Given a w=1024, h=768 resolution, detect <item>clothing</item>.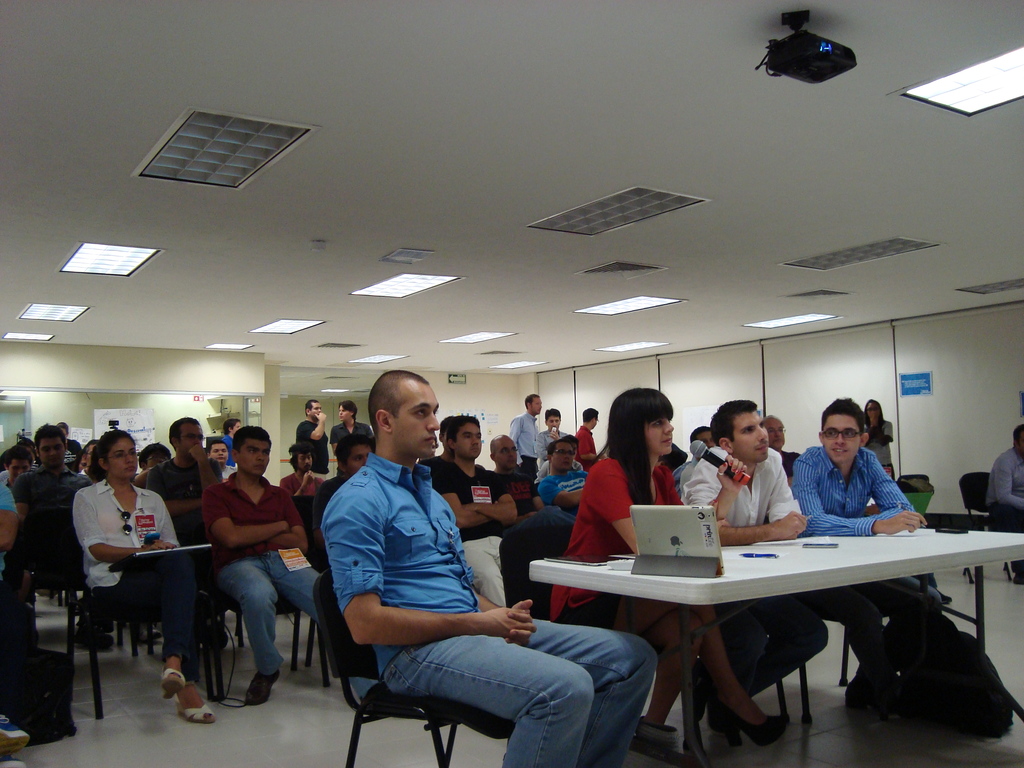
bbox=(513, 407, 536, 468).
